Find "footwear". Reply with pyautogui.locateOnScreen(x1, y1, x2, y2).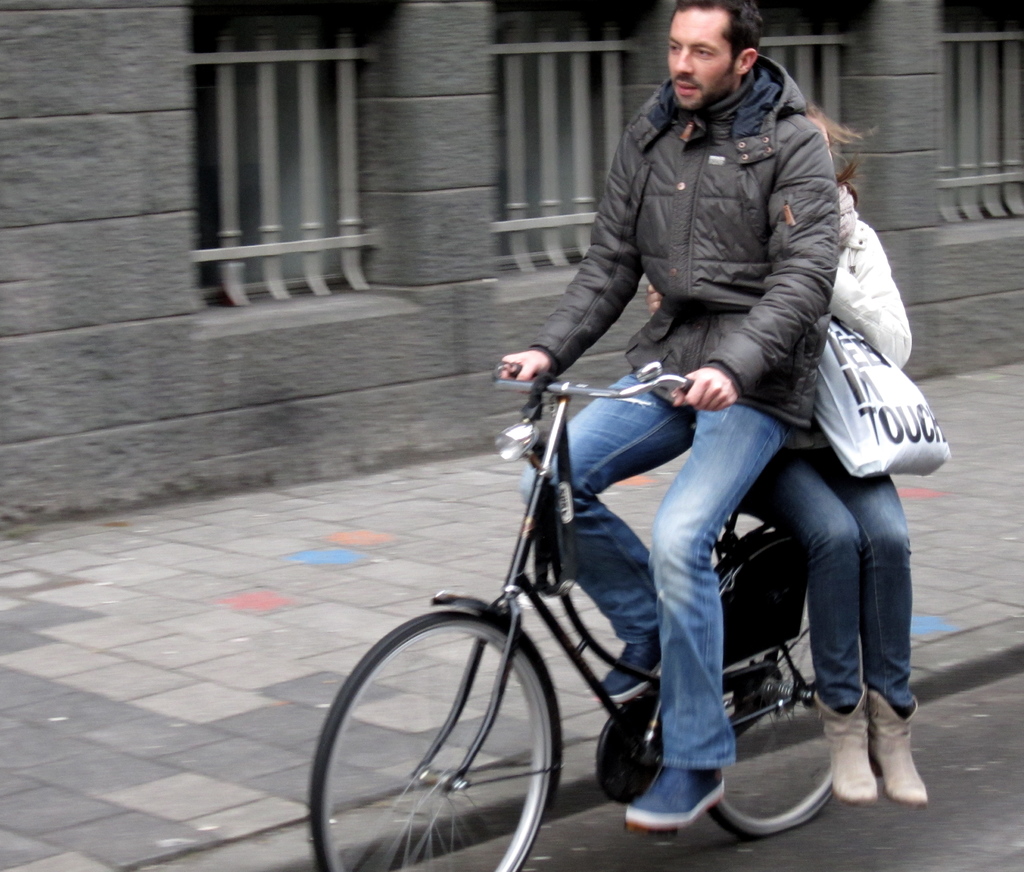
pyautogui.locateOnScreen(863, 698, 940, 841).
